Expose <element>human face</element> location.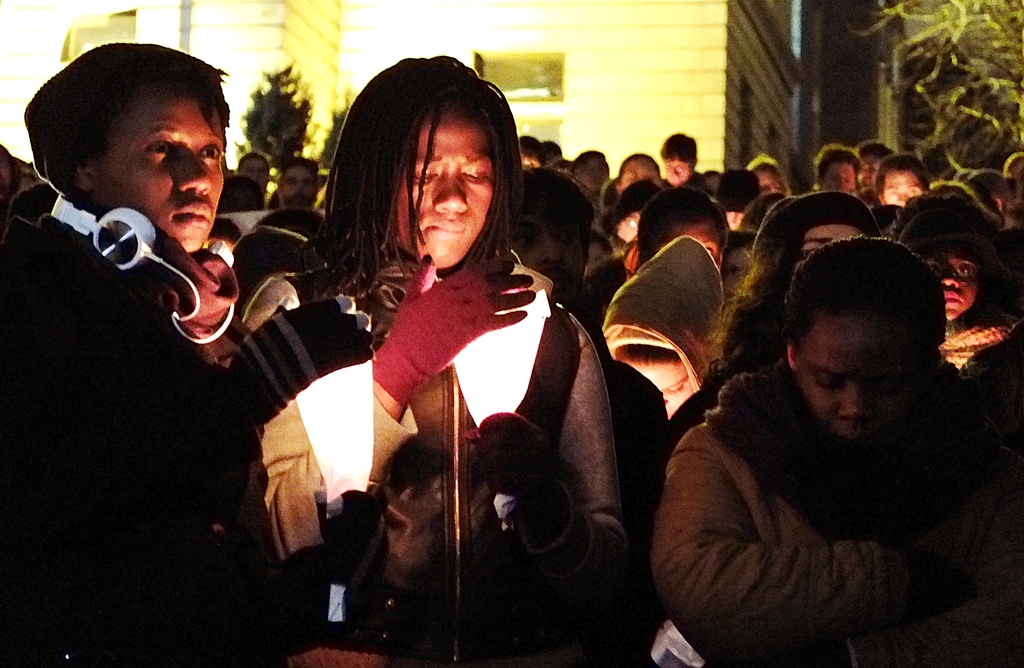
Exposed at pyautogui.locateOnScreen(283, 162, 316, 208).
